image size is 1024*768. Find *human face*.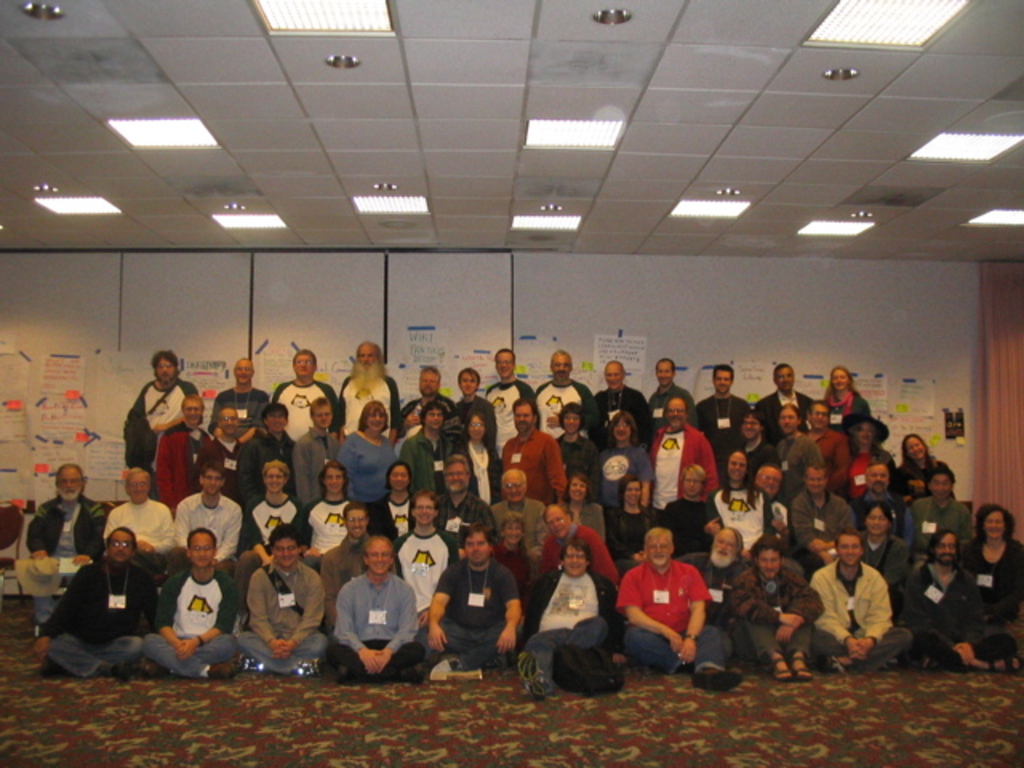
x1=442, y1=464, x2=467, y2=493.
